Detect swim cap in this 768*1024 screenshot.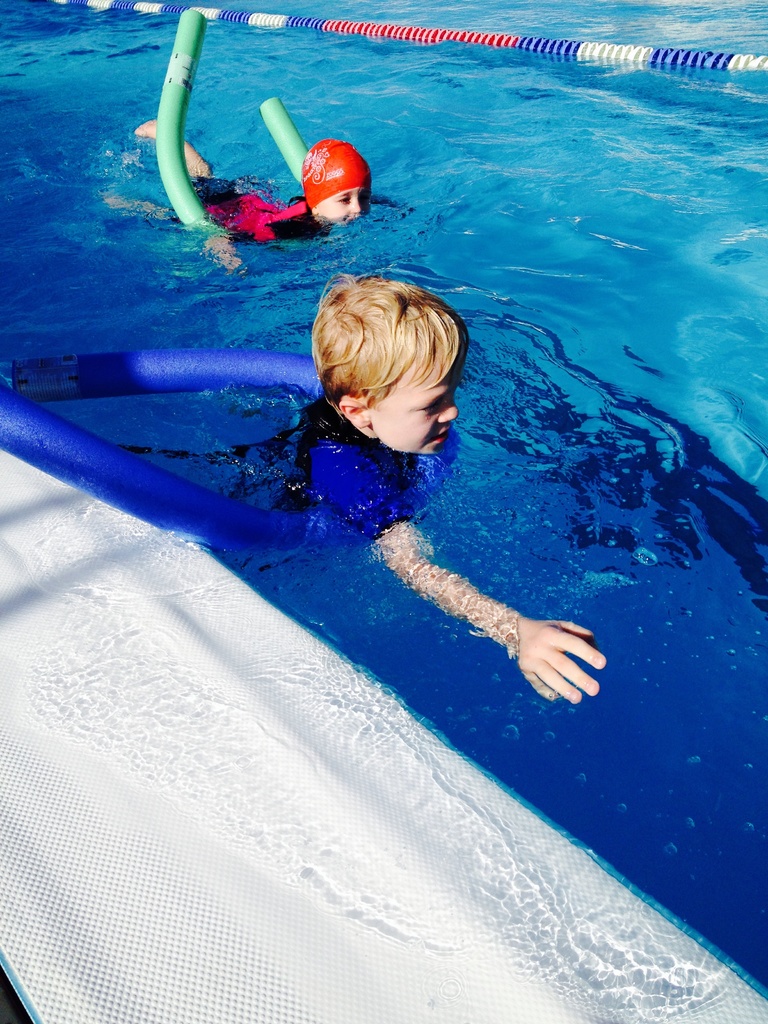
Detection: [x1=300, y1=140, x2=370, y2=210].
